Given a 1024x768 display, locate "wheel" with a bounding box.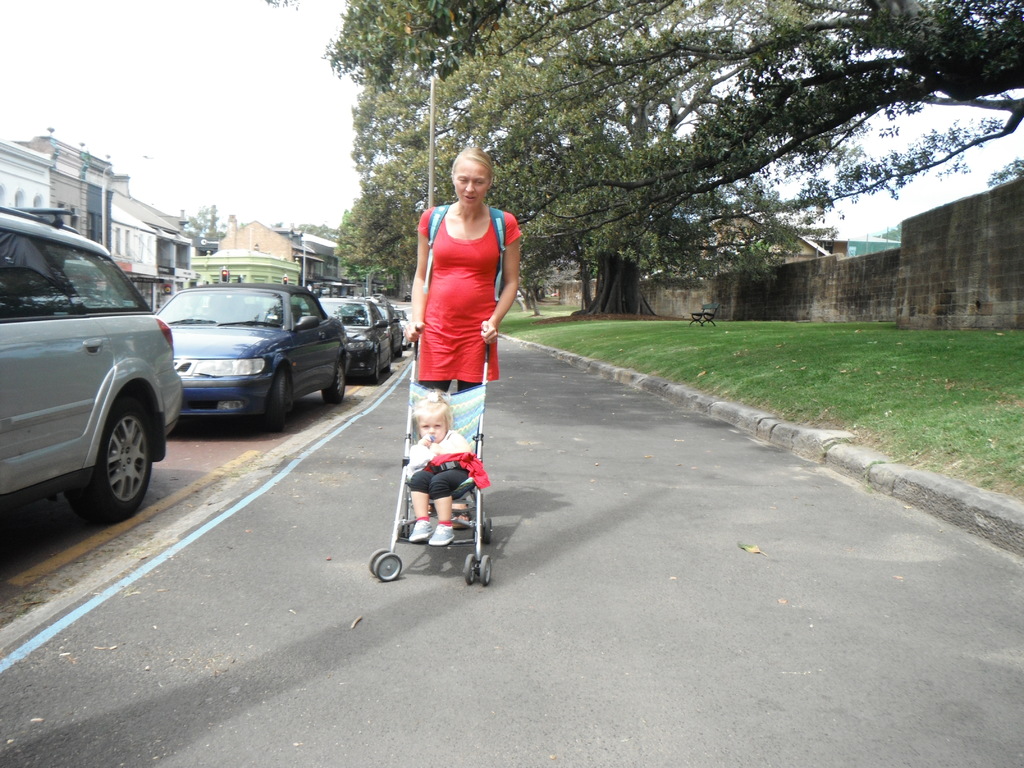
Located: detection(319, 360, 346, 401).
